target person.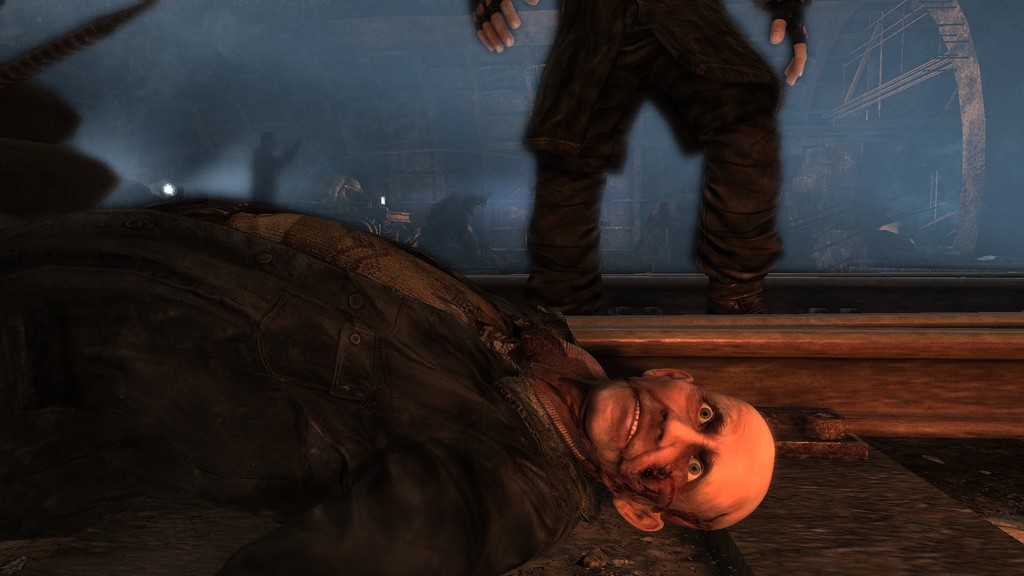
Target region: 0, 192, 777, 575.
